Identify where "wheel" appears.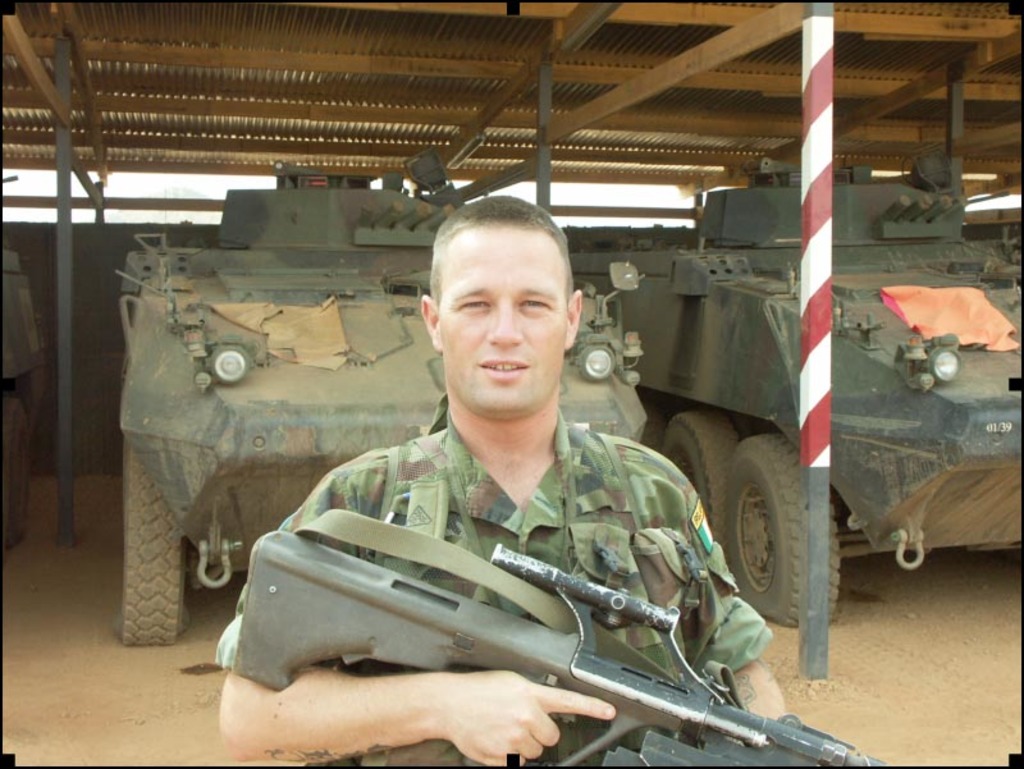
Appears at 663, 408, 741, 560.
